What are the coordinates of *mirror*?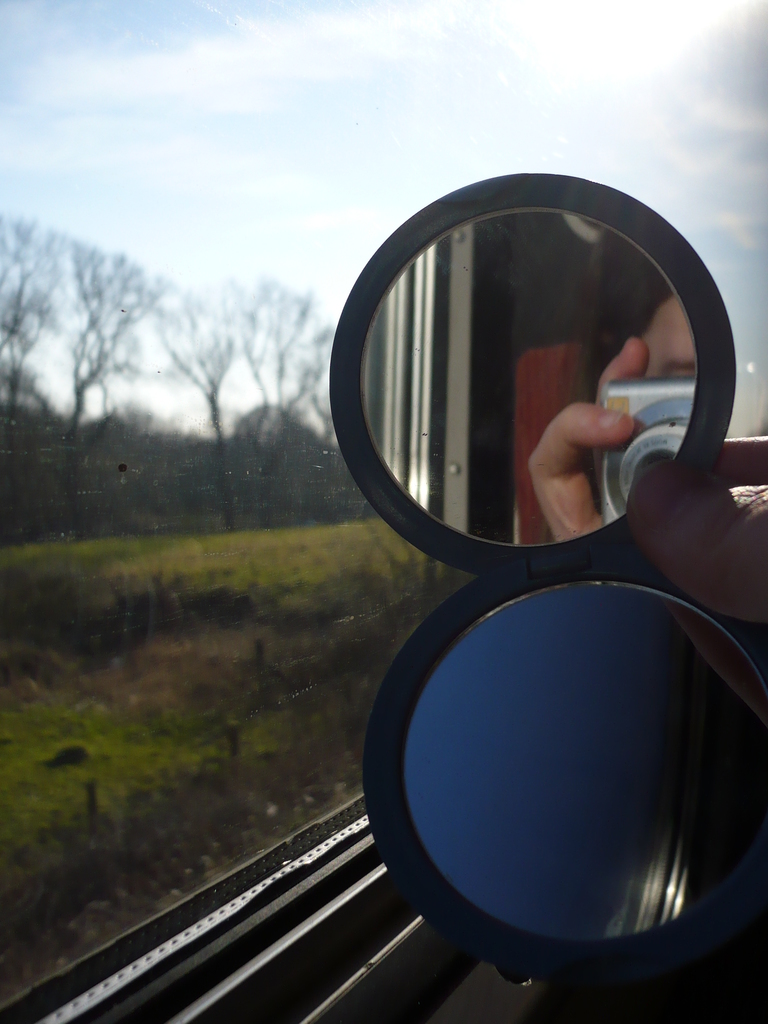
{"left": 400, "top": 582, "right": 767, "bottom": 944}.
